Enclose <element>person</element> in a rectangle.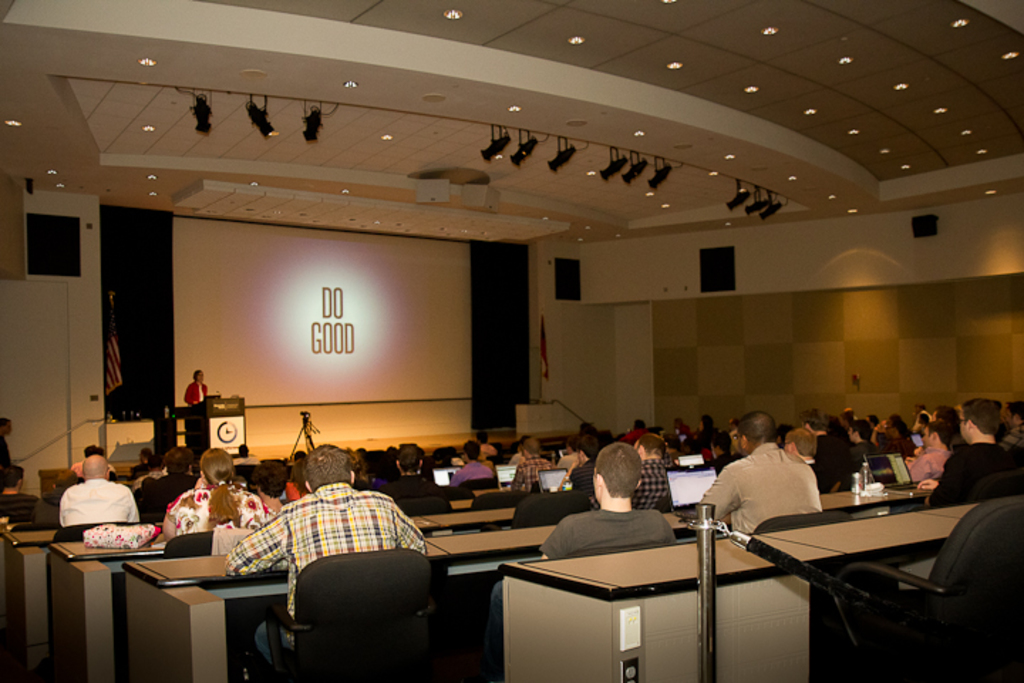
0/464/43/526.
